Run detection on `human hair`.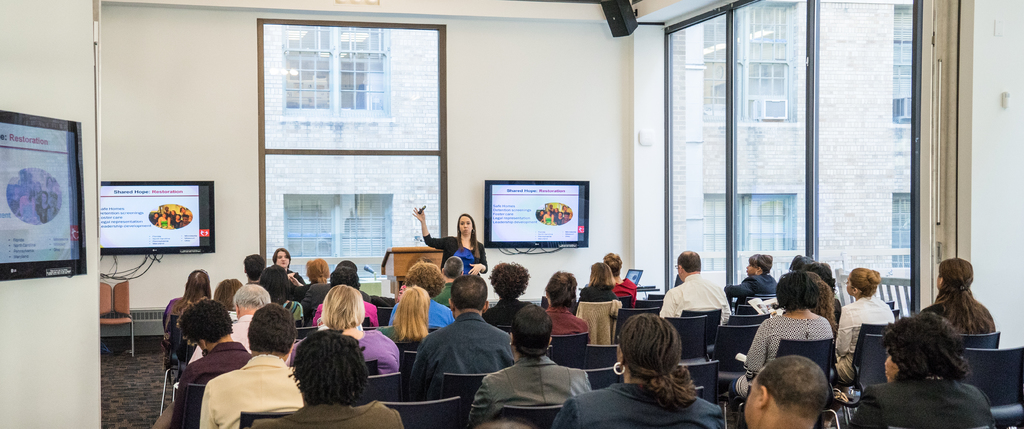
Result: [675,245,703,273].
